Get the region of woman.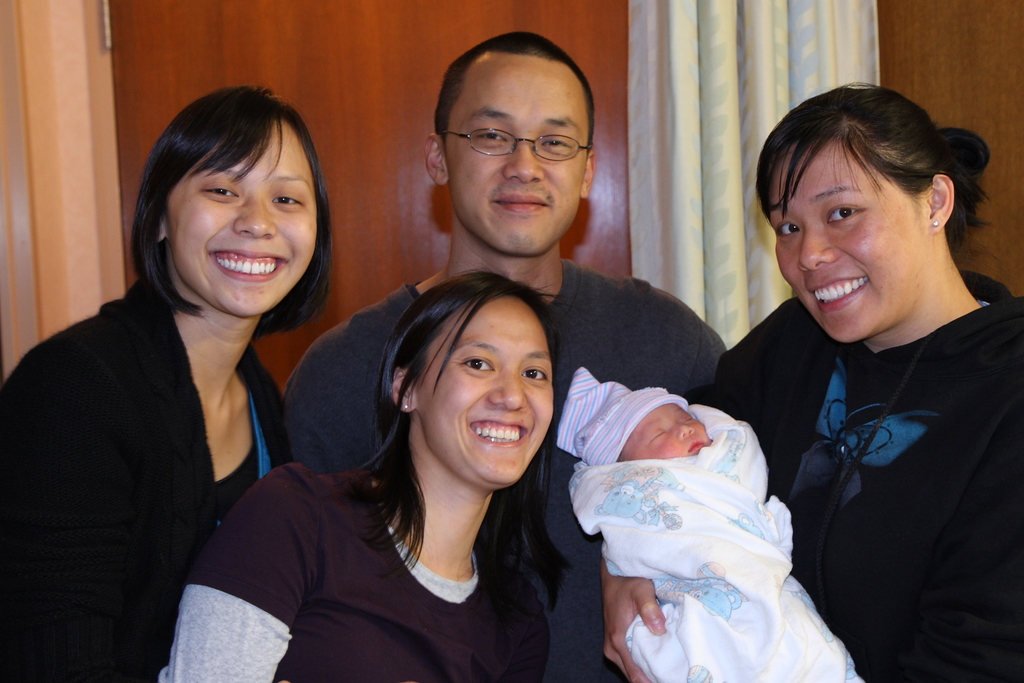
BBox(156, 274, 569, 682).
